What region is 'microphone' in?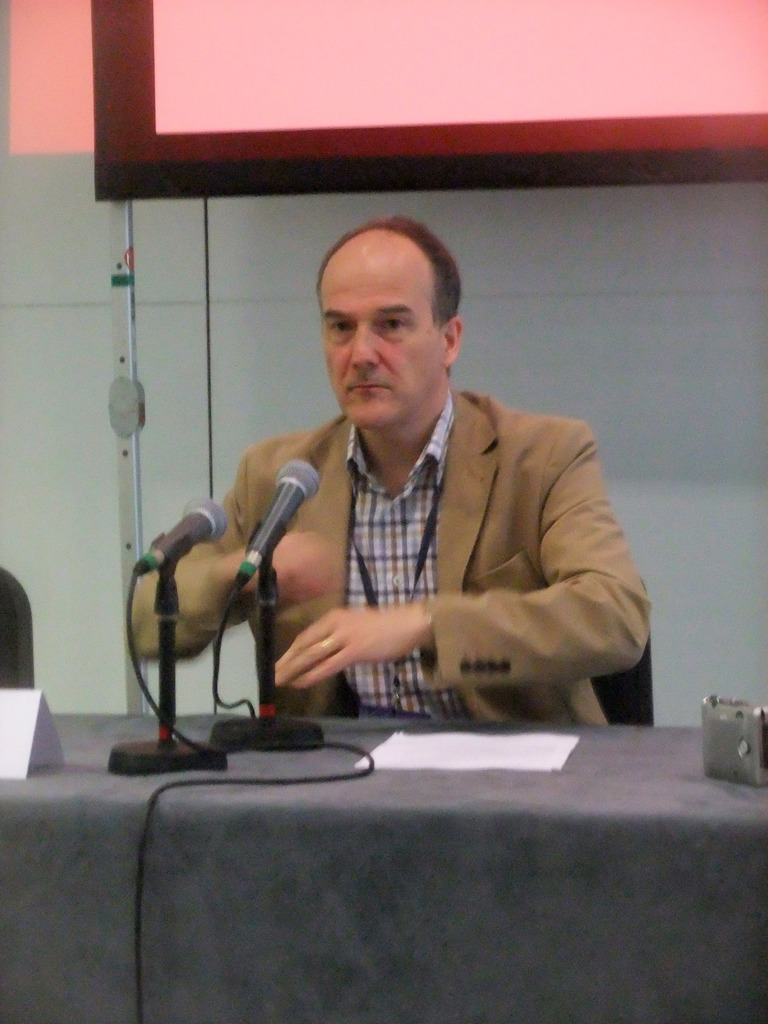
{"left": 130, "top": 504, "right": 226, "bottom": 580}.
